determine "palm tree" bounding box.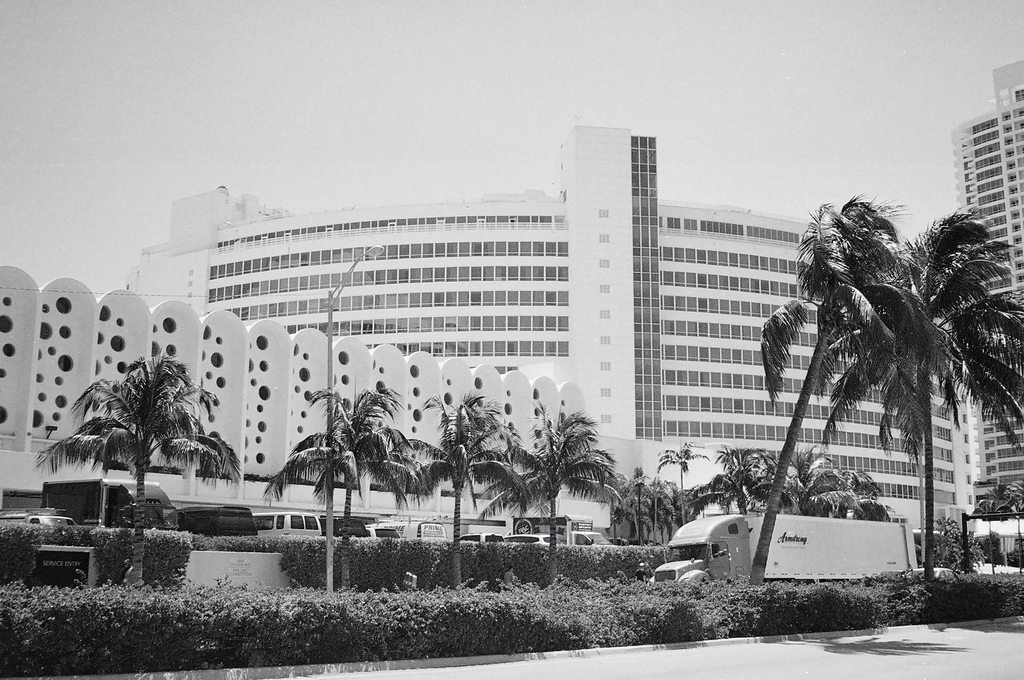
Determined: [left=824, top=460, right=874, bottom=556].
